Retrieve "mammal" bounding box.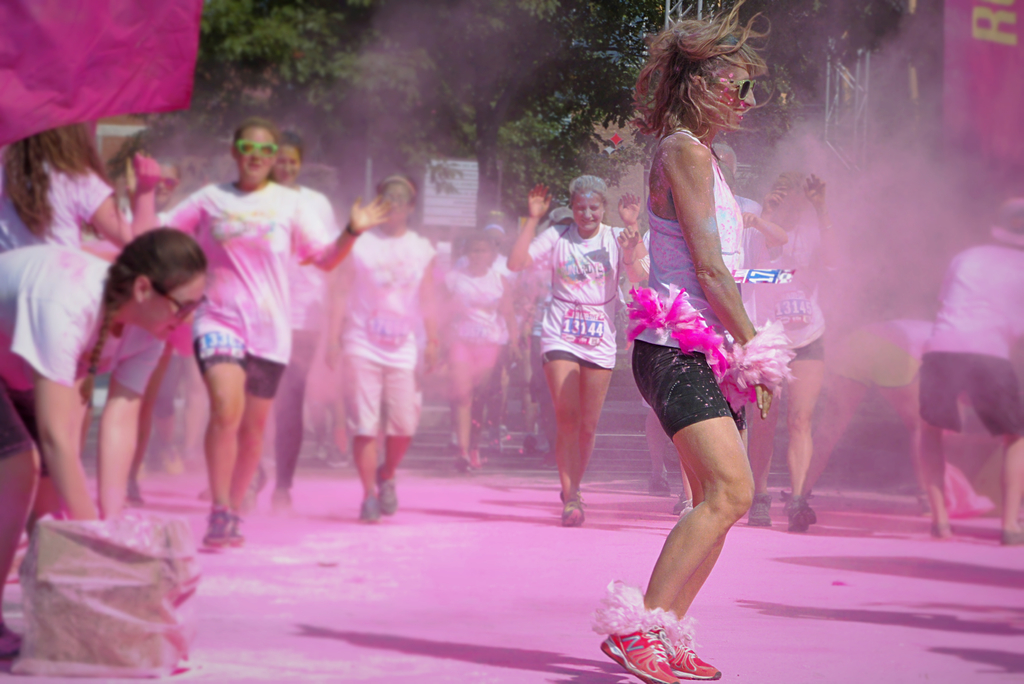
Bounding box: {"x1": 754, "y1": 168, "x2": 845, "y2": 533}.
